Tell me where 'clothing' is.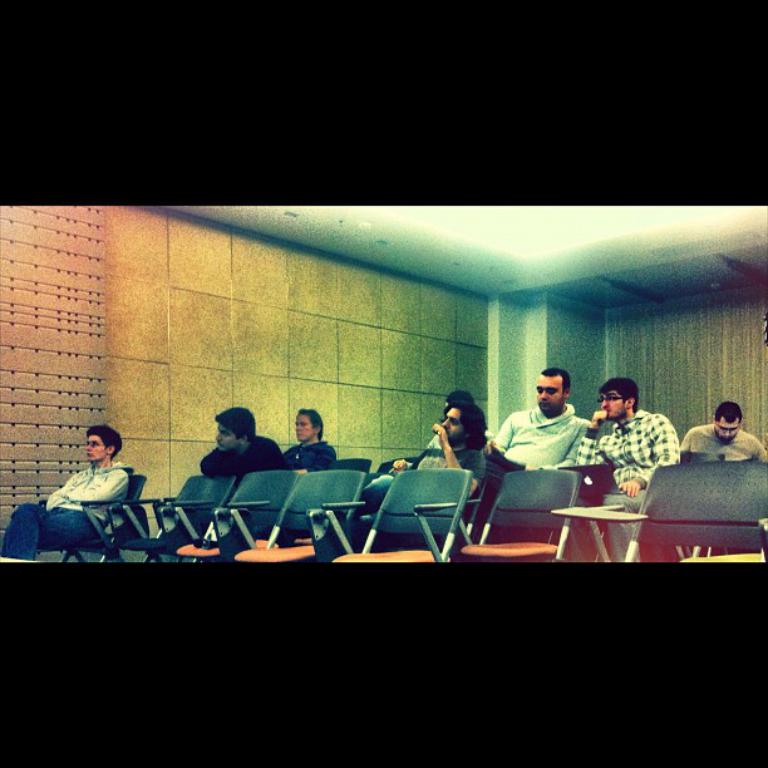
'clothing' is at 680,424,765,459.
